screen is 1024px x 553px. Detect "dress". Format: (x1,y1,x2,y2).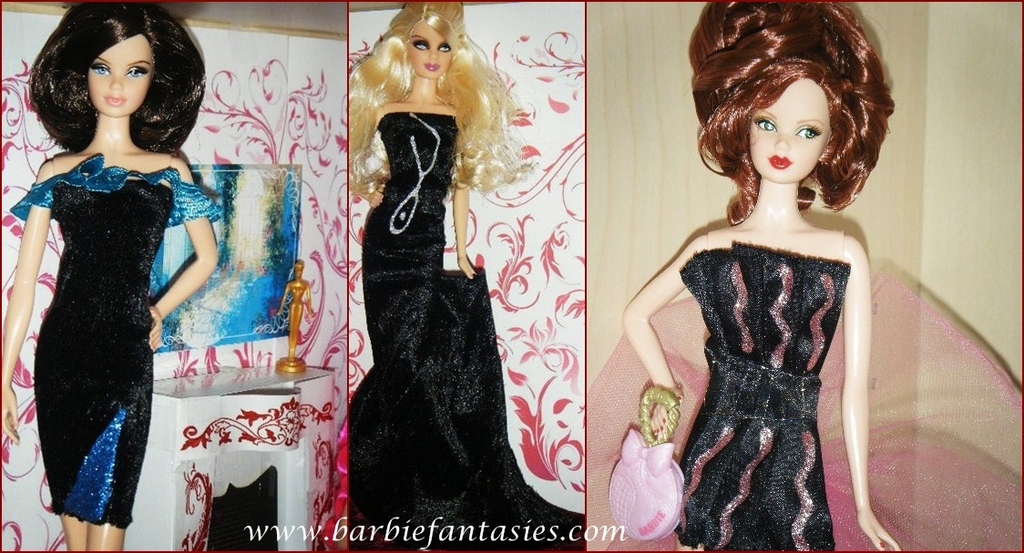
(676,241,842,548).
